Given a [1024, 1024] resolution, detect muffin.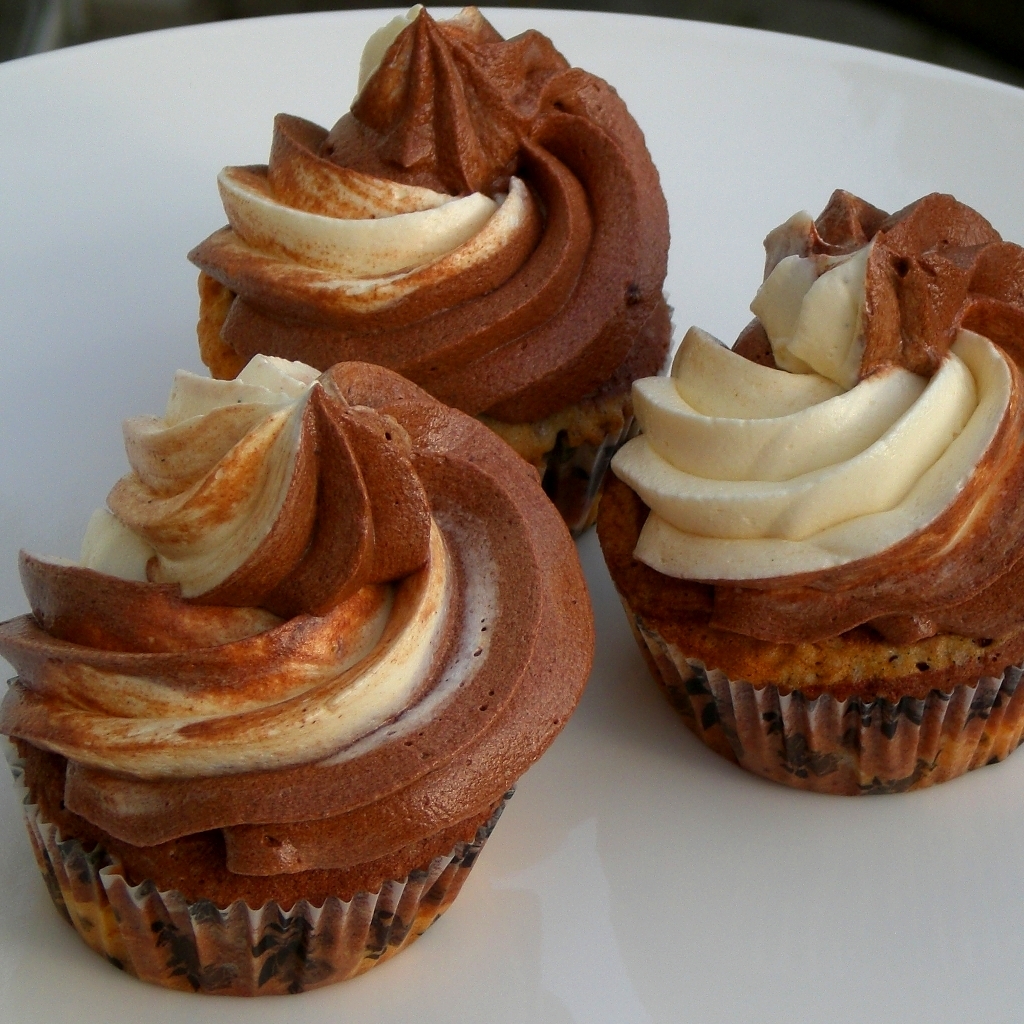
bbox=(588, 193, 1023, 798).
